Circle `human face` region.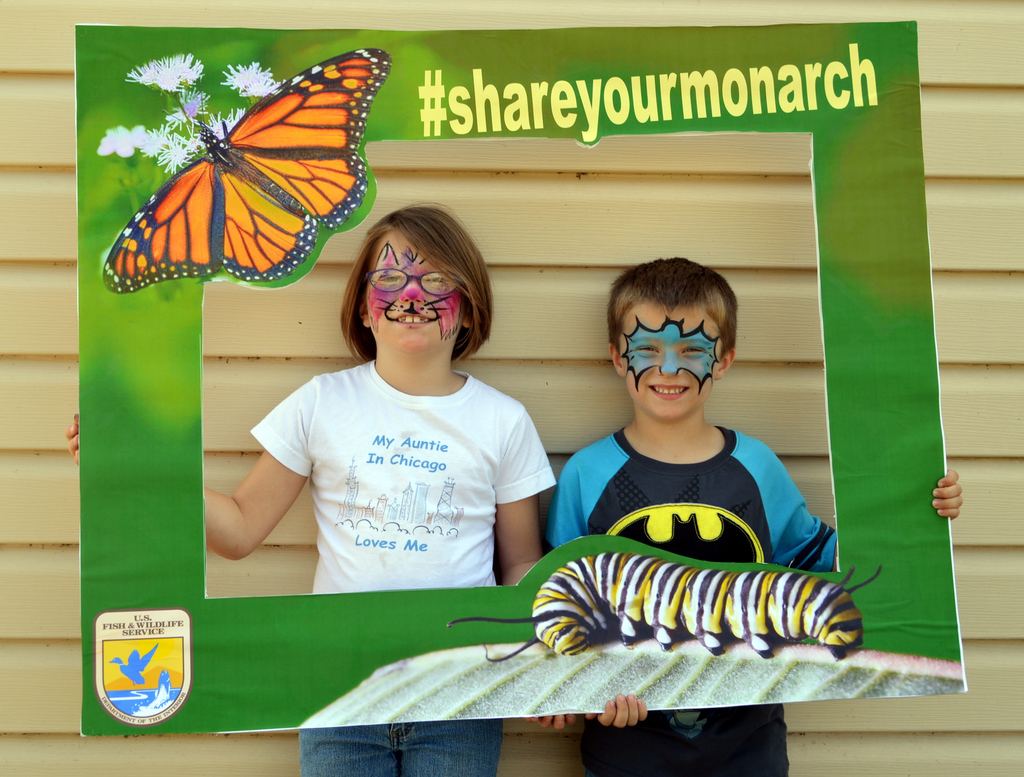
Region: BBox(366, 227, 462, 352).
